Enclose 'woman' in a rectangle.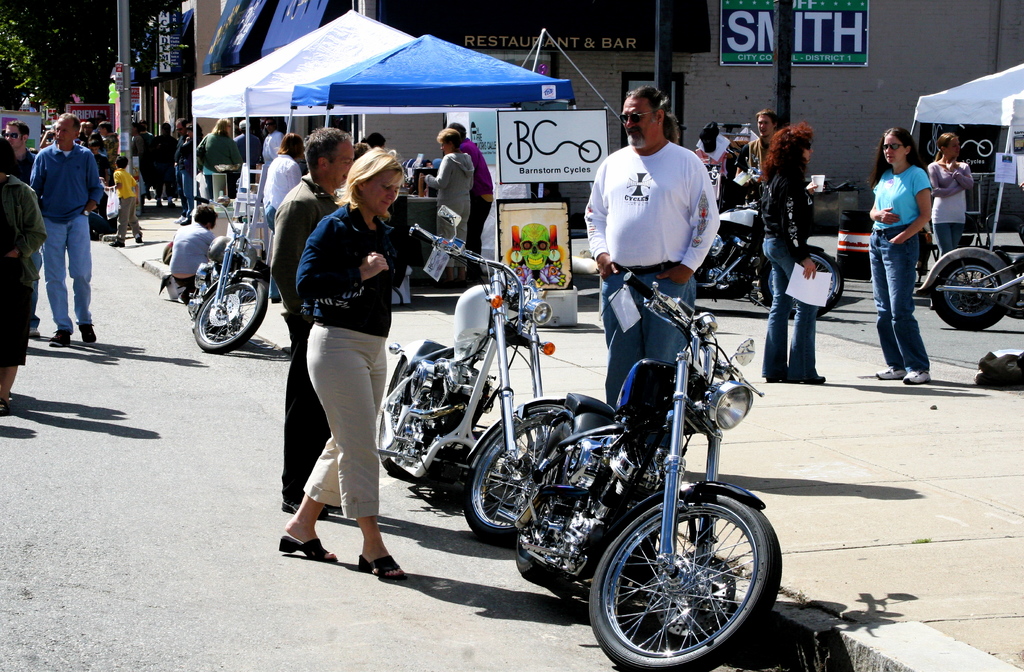
bbox=[0, 136, 51, 416].
